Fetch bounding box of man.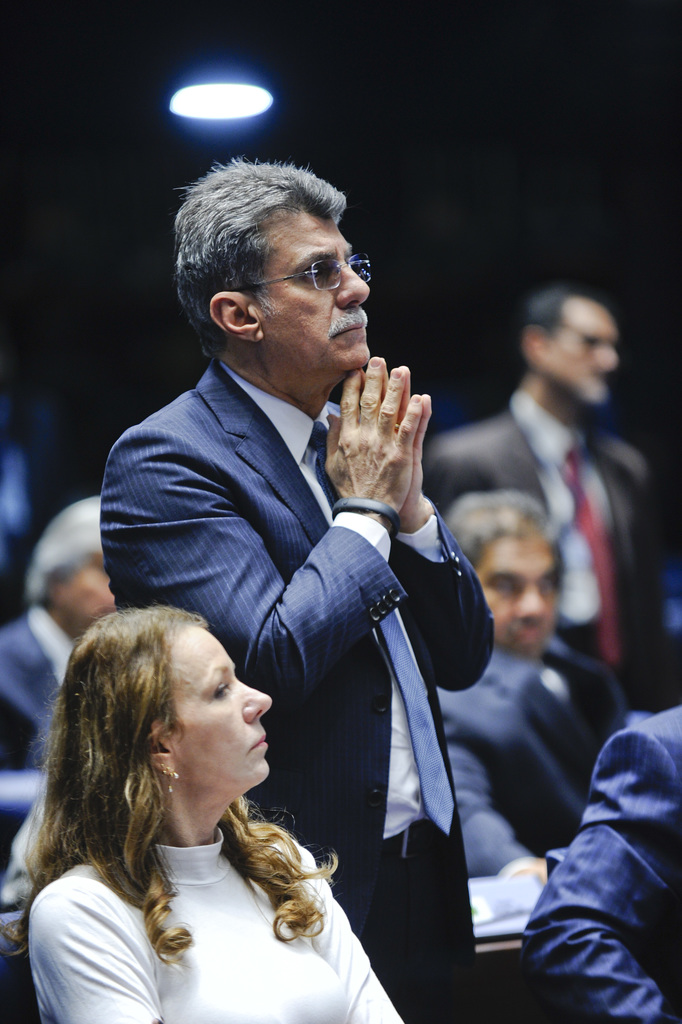
Bbox: Rect(515, 697, 681, 1023).
